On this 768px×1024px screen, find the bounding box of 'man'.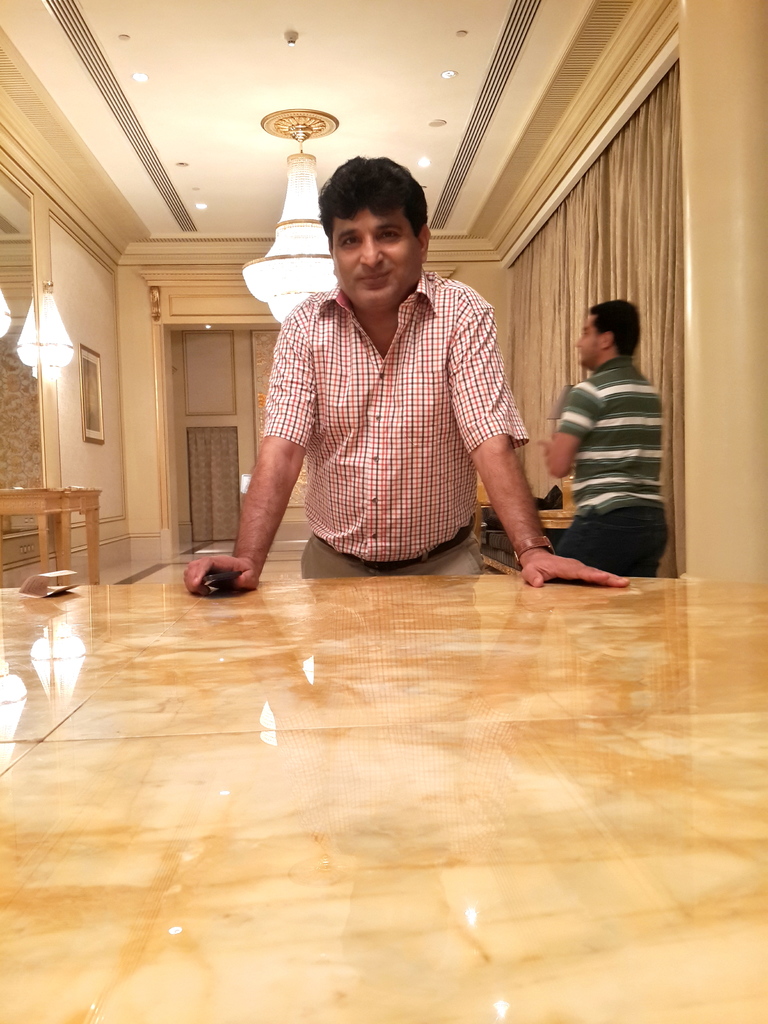
Bounding box: <bbox>534, 285, 683, 586</bbox>.
